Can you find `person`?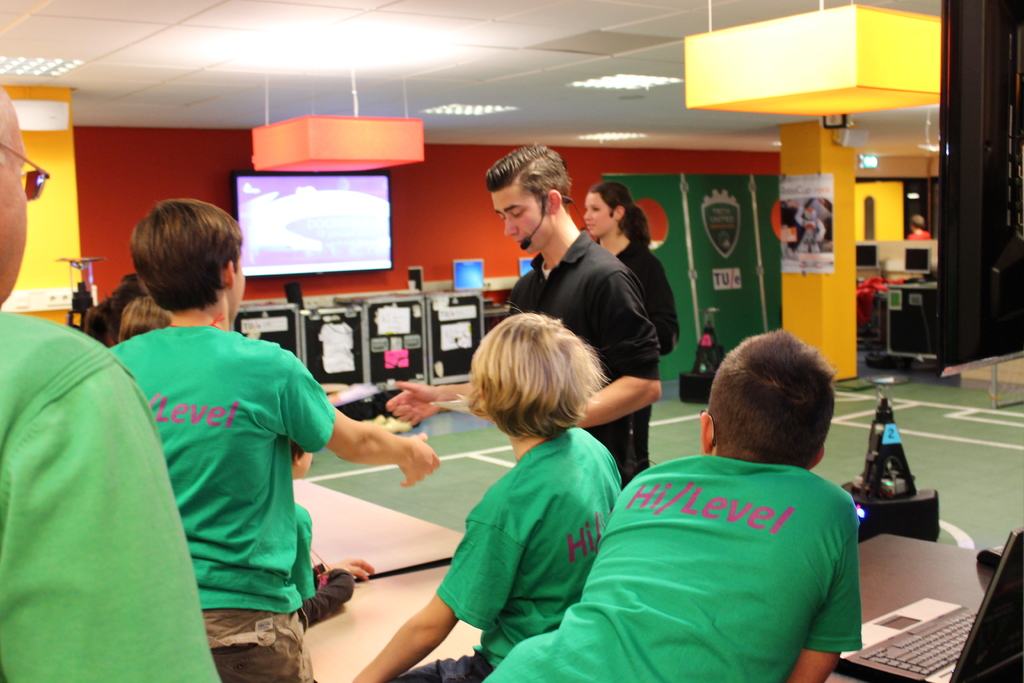
Yes, bounding box: 89:277:143:346.
